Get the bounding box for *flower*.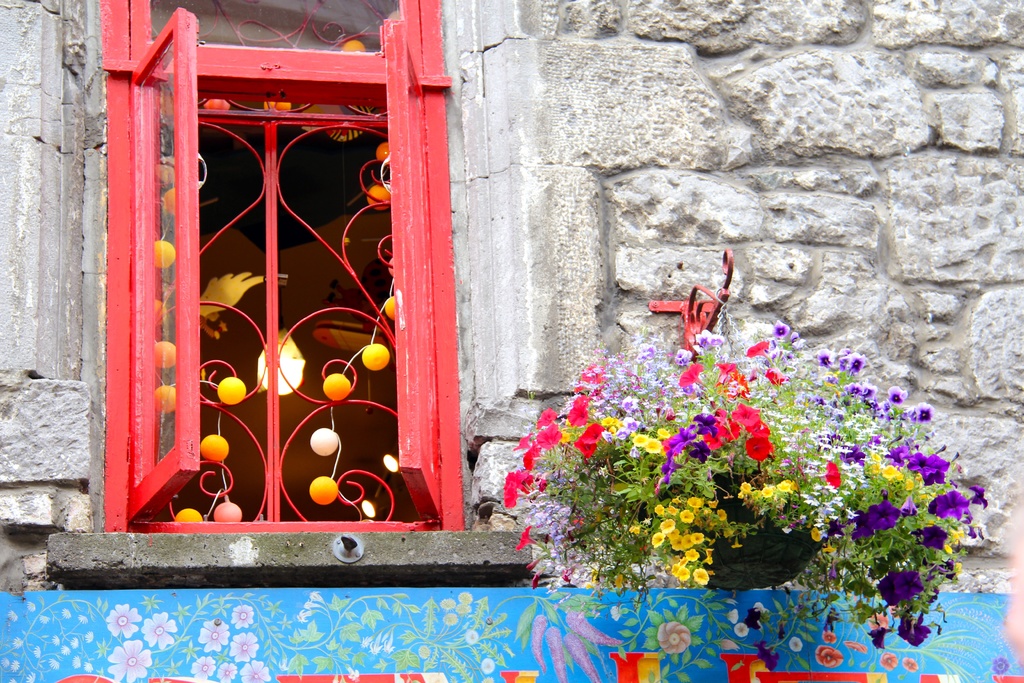
(left=517, top=522, right=536, bottom=548).
